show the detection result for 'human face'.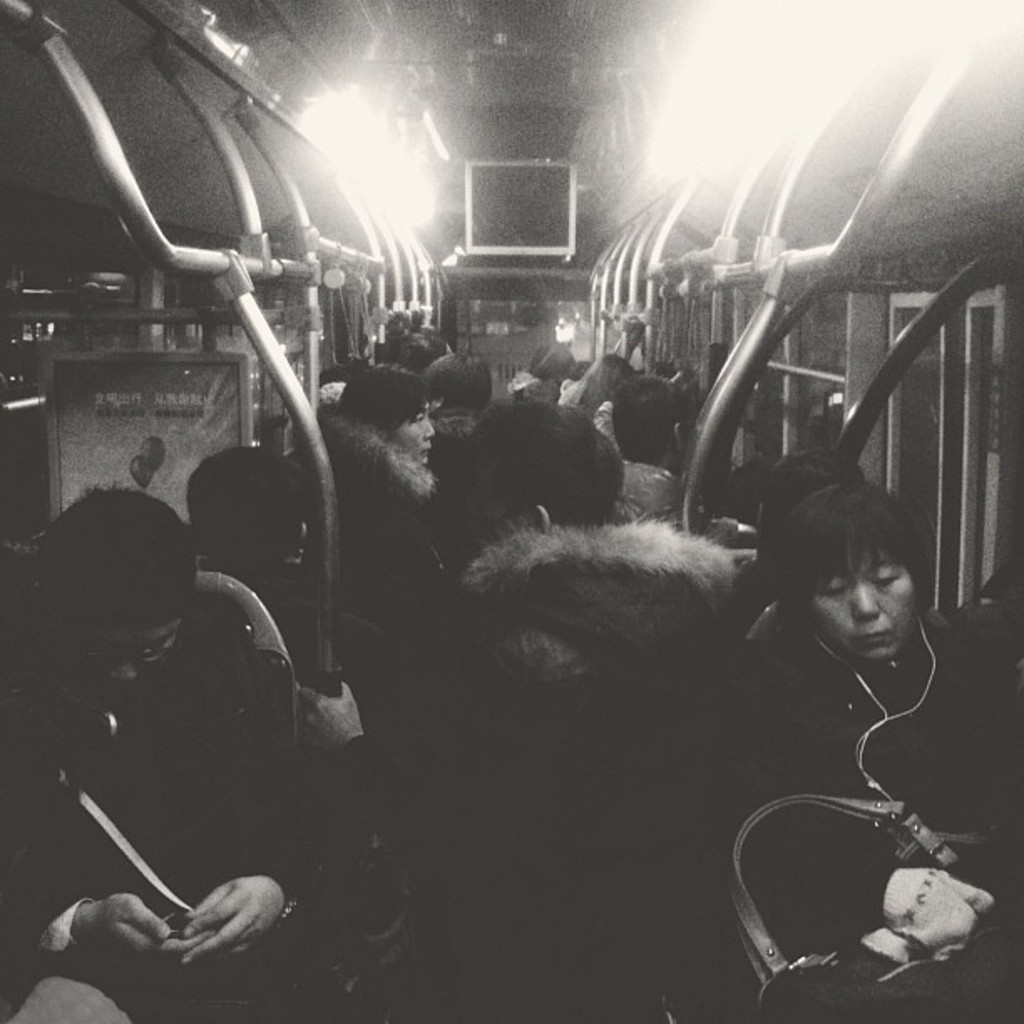
box(806, 537, 915, 656).
